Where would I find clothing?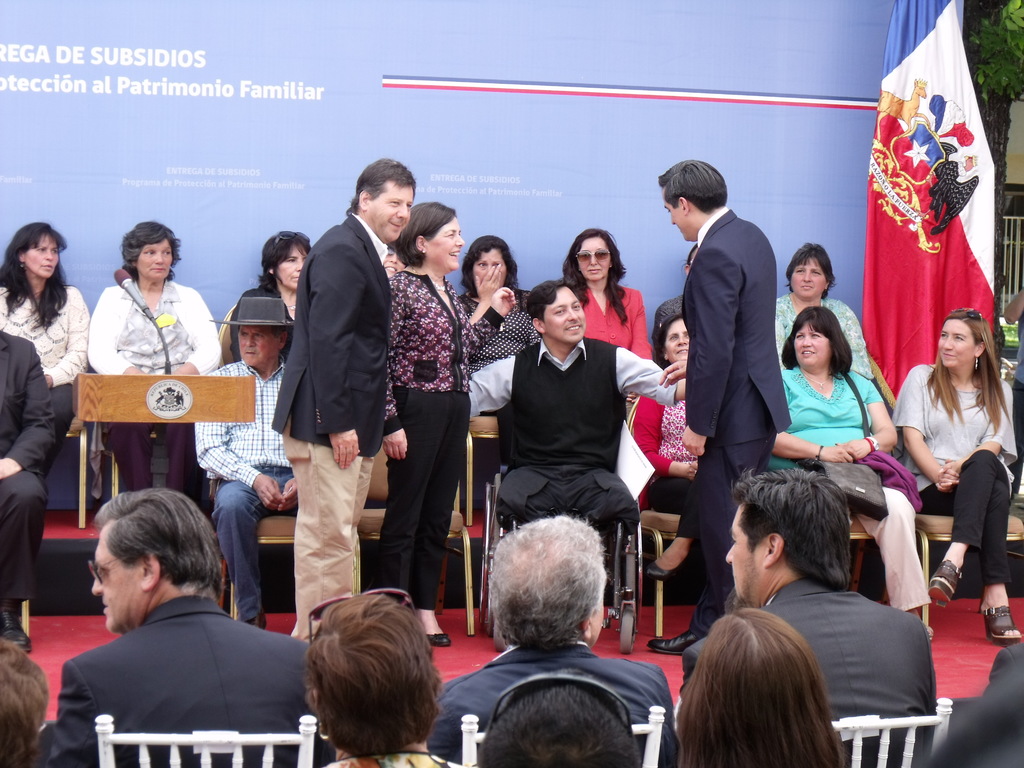
At 425, 643, 680, 767.
